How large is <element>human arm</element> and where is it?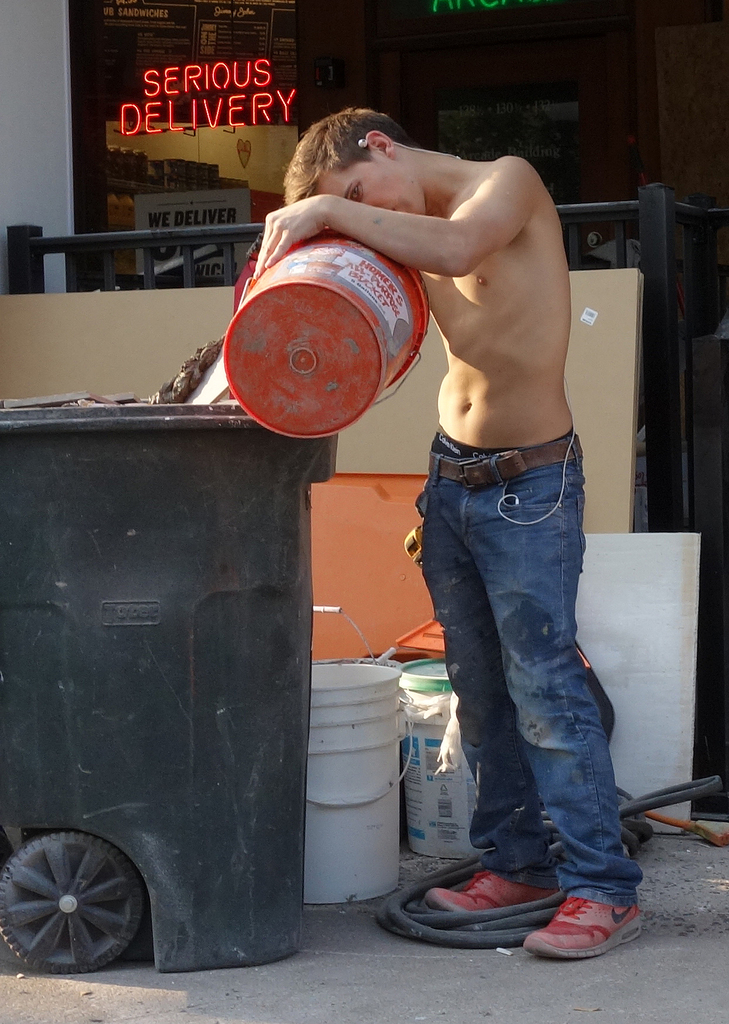
Bounding box: x1=291, y1=137, x2=541, y2=289.
